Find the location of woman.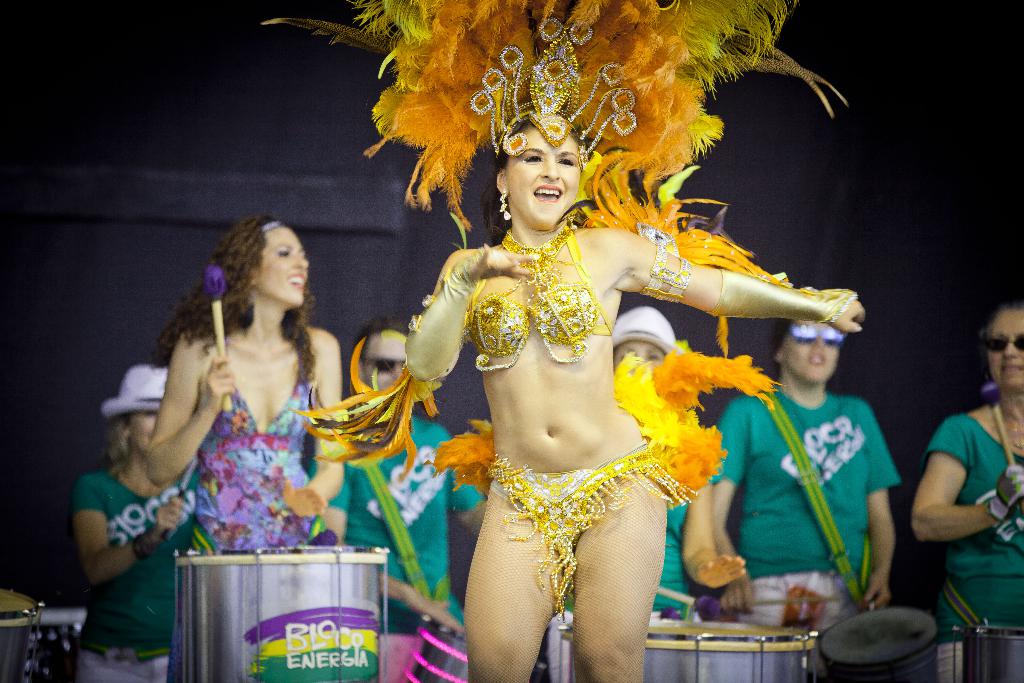
Location: rect(710, 313, 907, 632).
